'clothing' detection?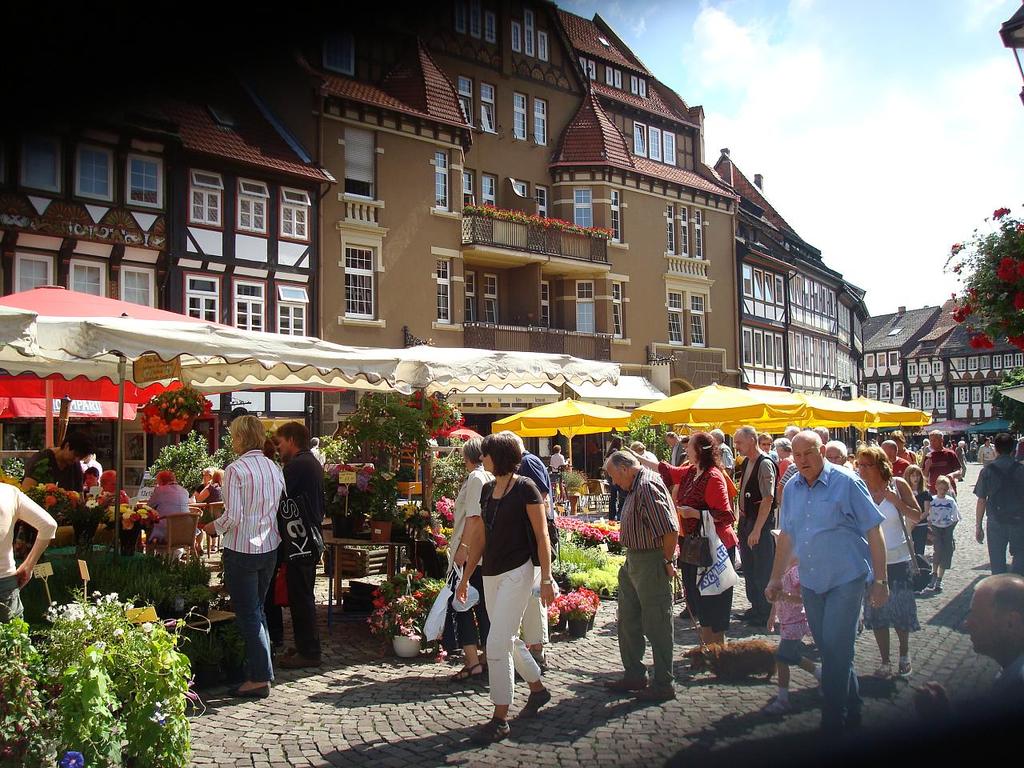
910:482:930:512
